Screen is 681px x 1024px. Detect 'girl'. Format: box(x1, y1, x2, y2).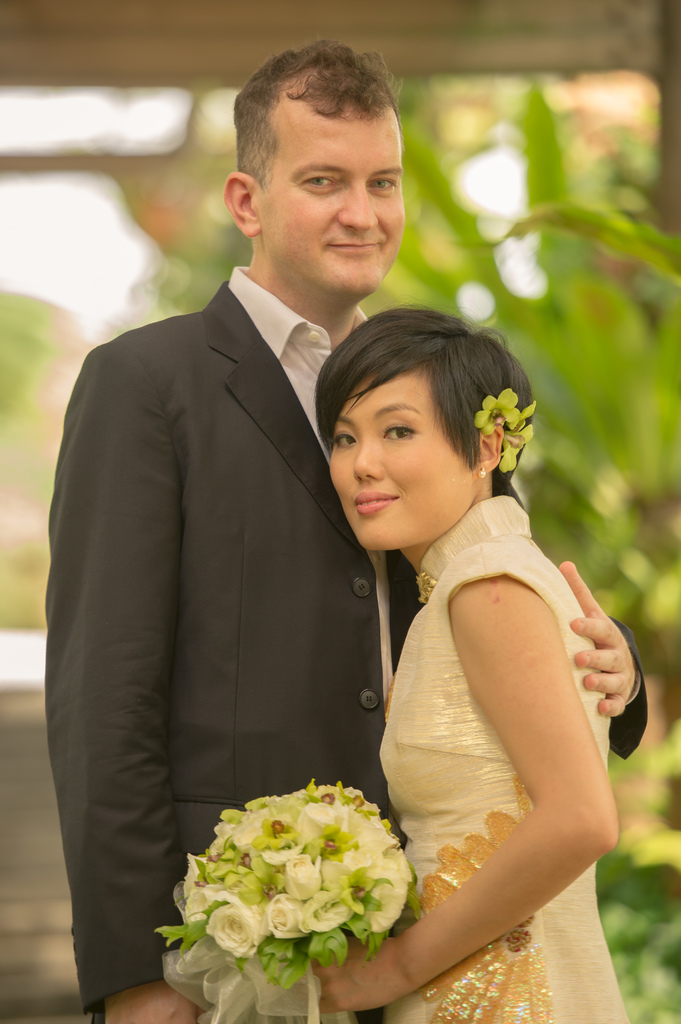
box(284, 296, 632, 1023).
